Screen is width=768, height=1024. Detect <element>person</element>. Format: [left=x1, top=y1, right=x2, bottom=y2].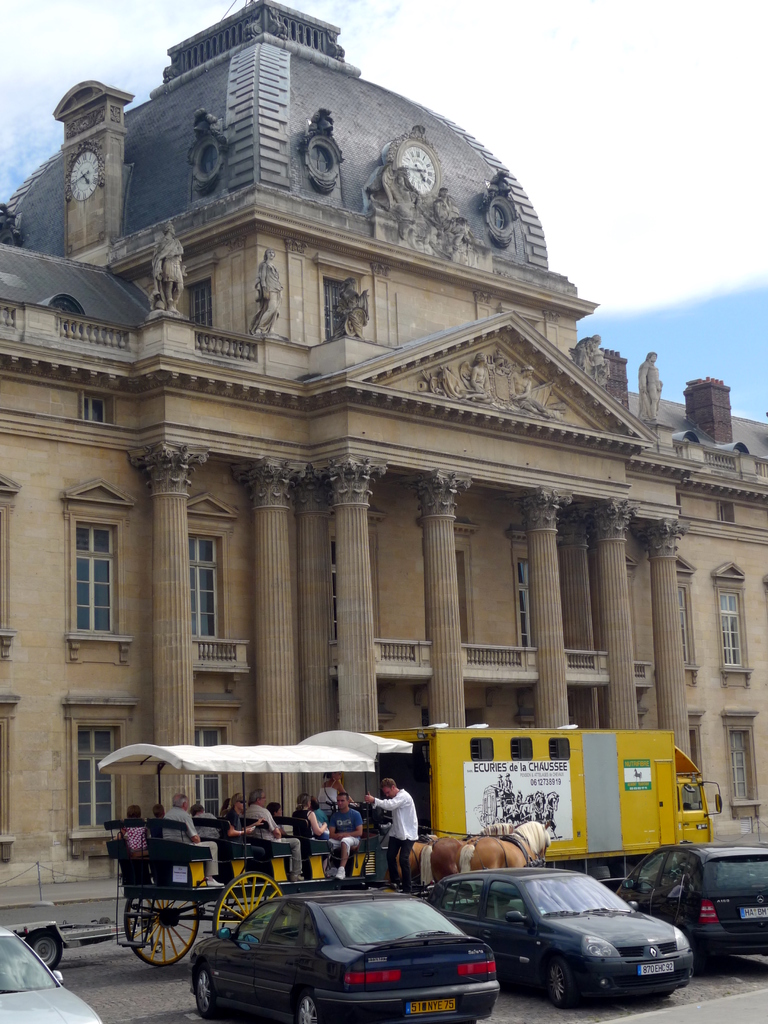
[left=164, top=785, right=217, bottom=892].
